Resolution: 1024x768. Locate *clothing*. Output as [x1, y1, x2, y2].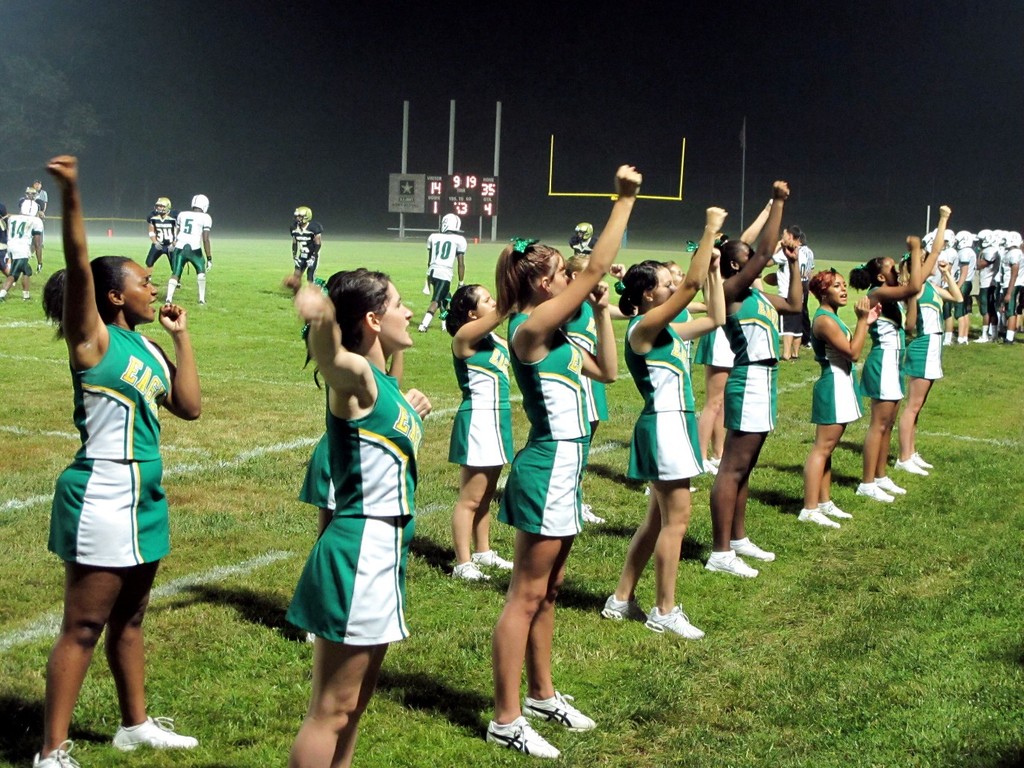
[719, 278, 785, 436].
